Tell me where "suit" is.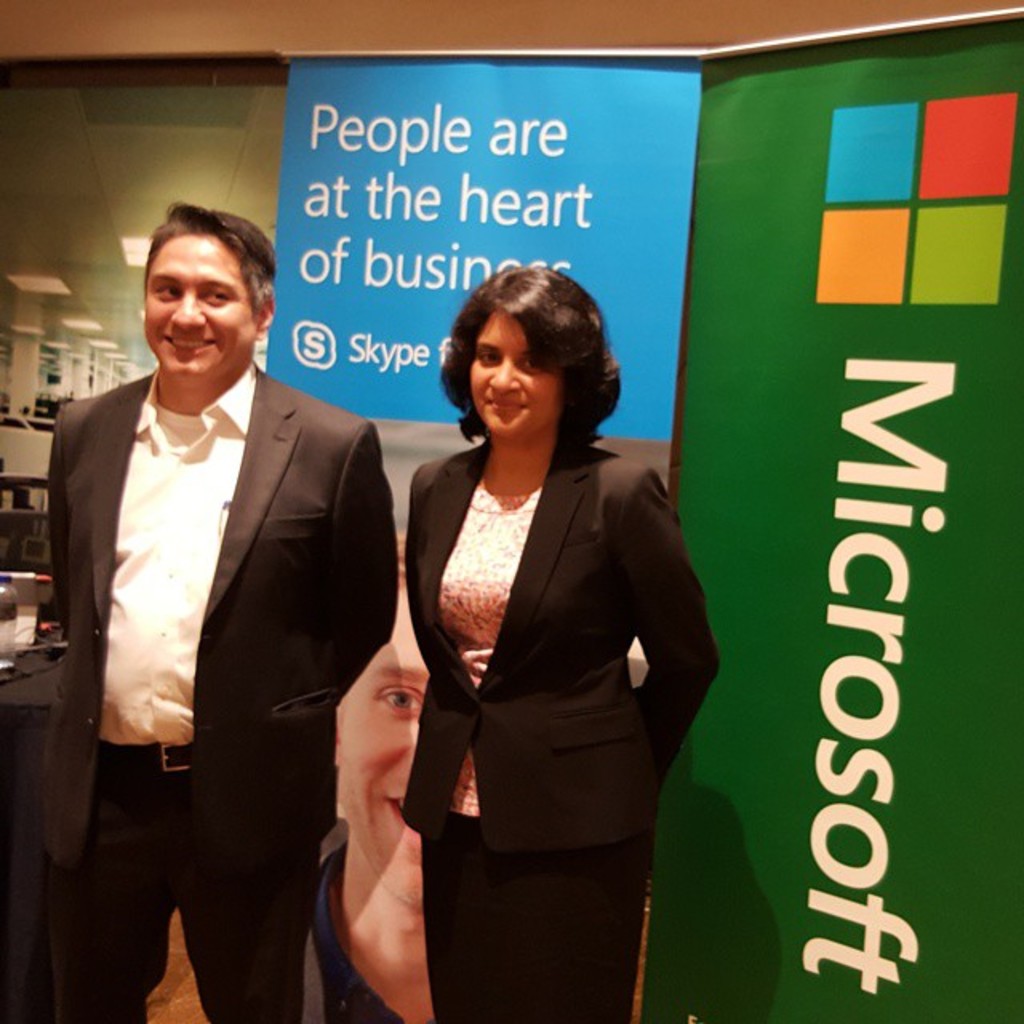
"suit" is at <bbox>29, 358, 392, 1013</bbox>.
